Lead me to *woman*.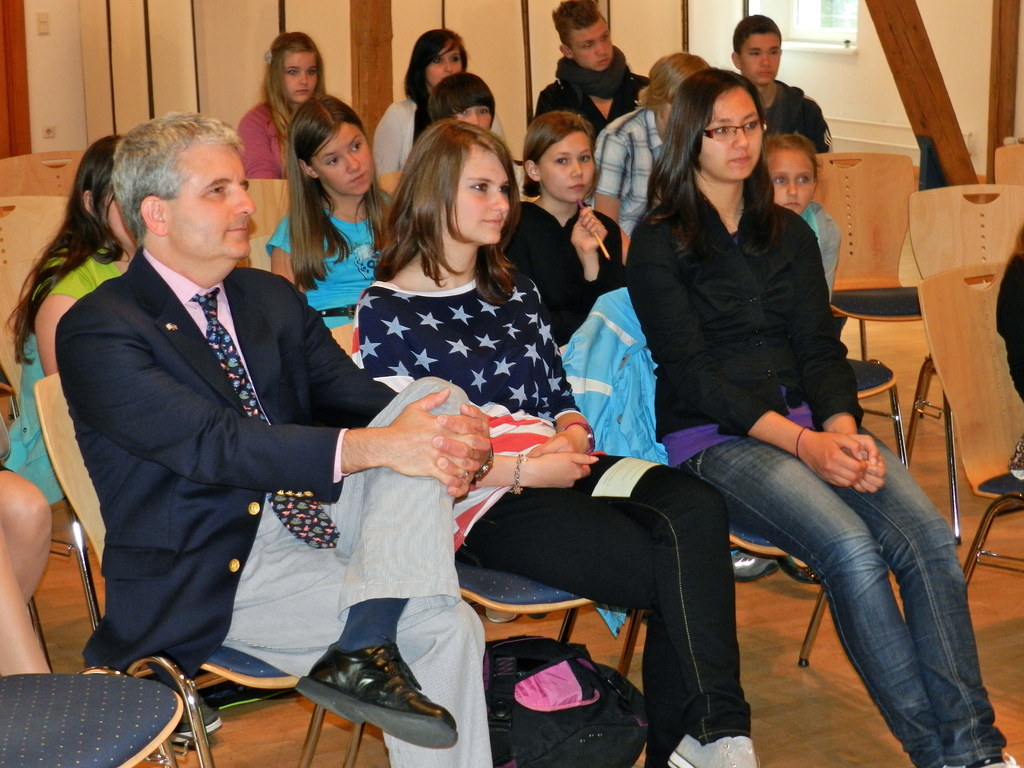
Lead to locate(359, 116, 779, 767).
